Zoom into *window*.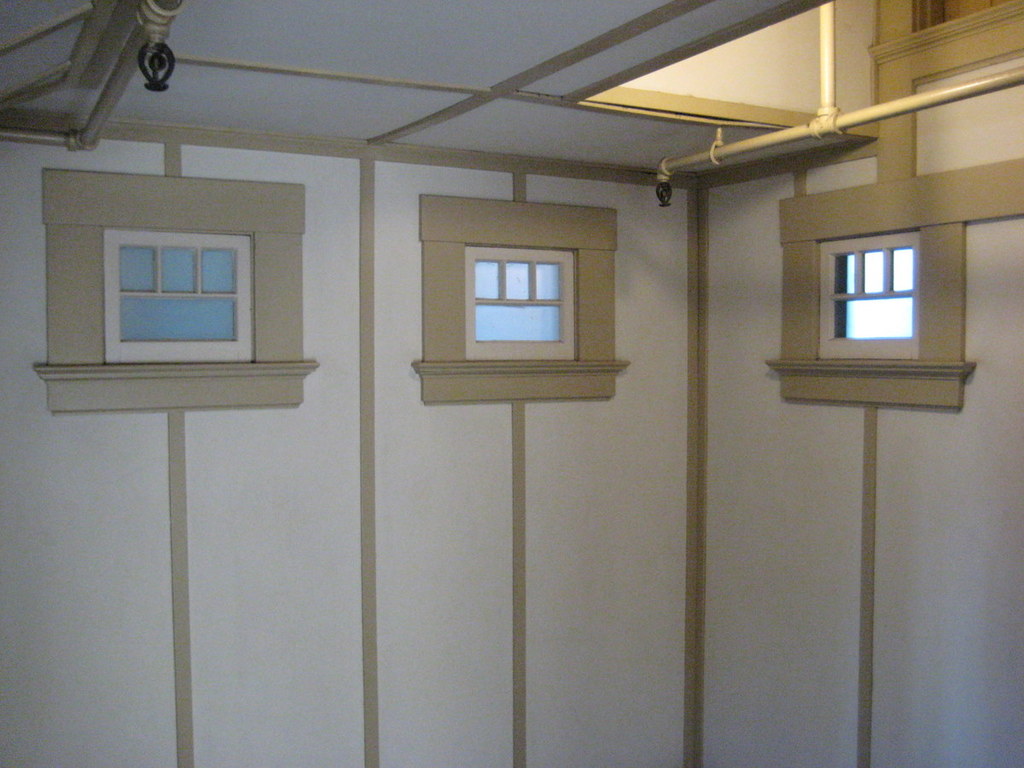
Zoom target: 81 197 263 369.
